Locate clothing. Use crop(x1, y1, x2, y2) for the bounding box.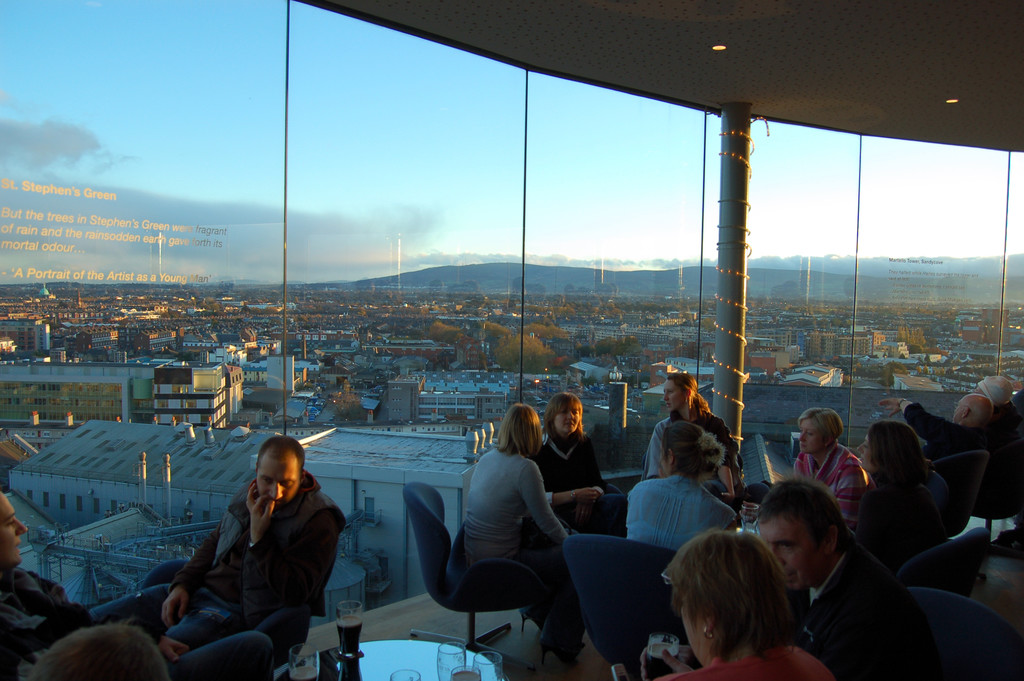
crop(856, 459, 960, 564).
